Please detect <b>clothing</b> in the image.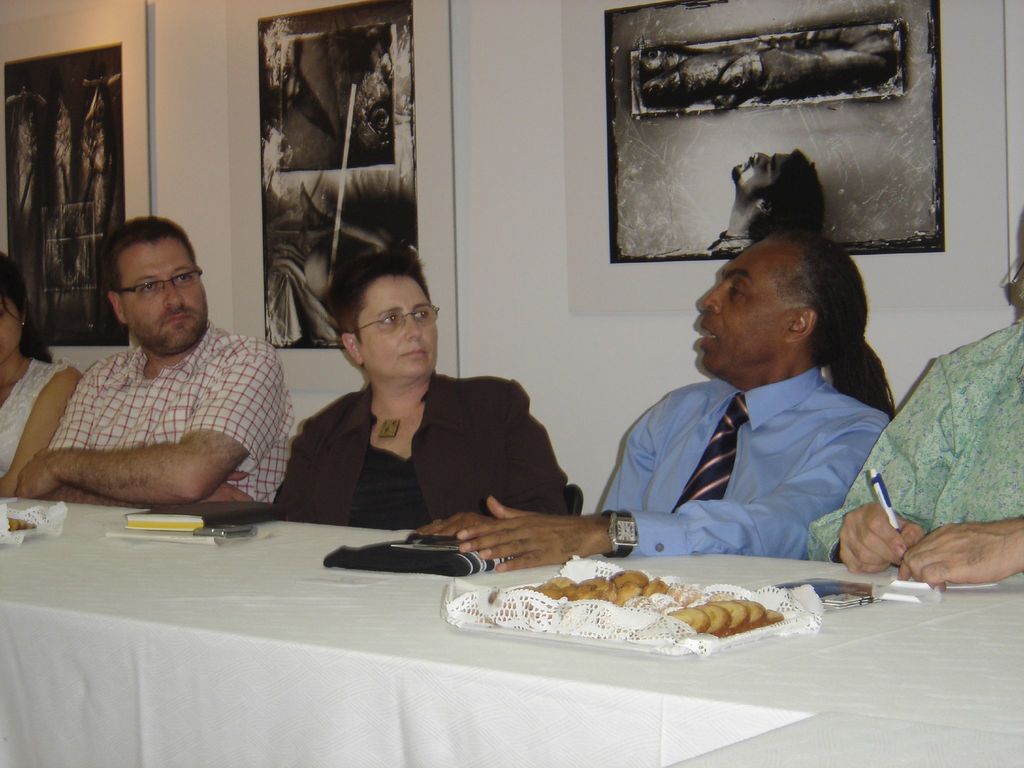
bbox=(263, 372, 588, 529).
